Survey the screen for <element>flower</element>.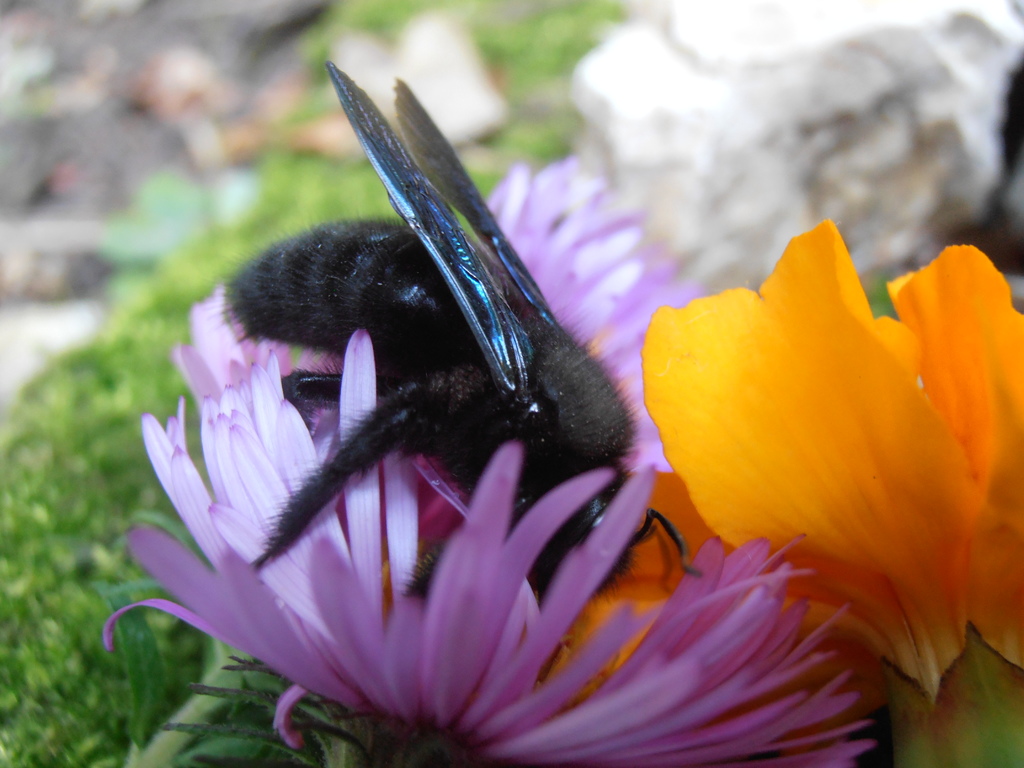
Survey found: 531 217 1023 713.
